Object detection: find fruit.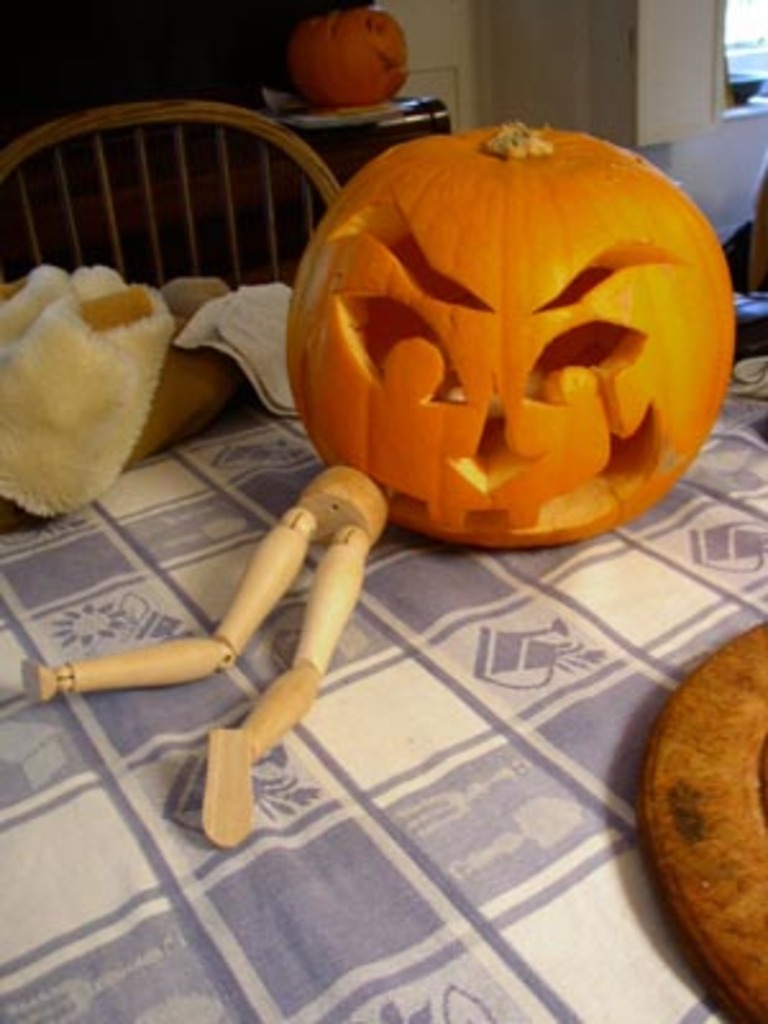
<region>276, 8, 430, 97</region>.
